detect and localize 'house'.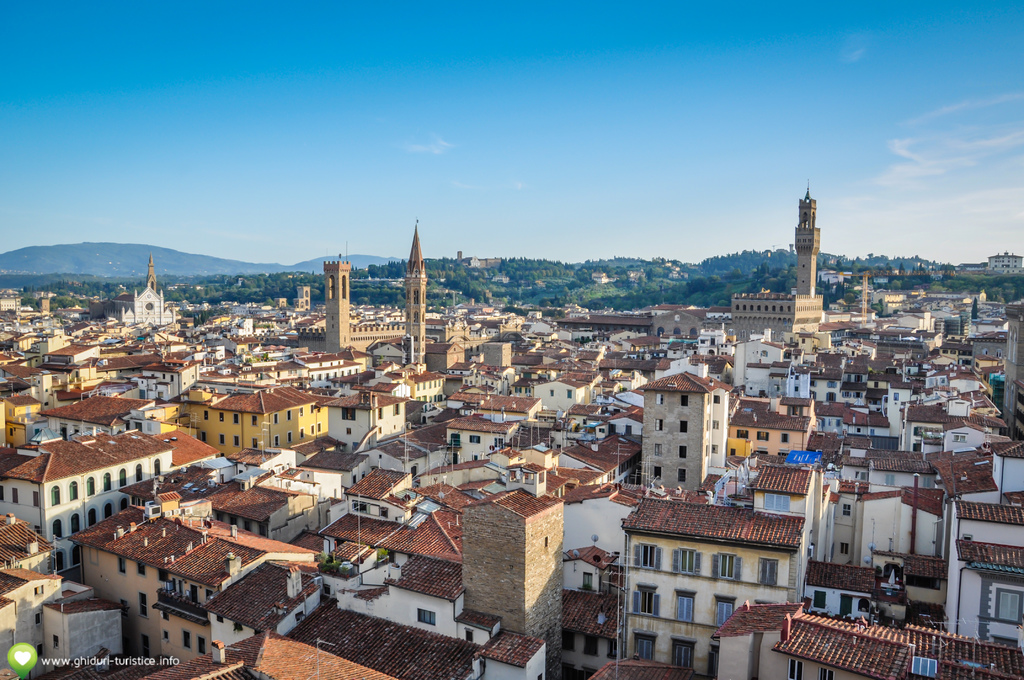
Localized at [left=0, top=357, right=44, bottom=398].
